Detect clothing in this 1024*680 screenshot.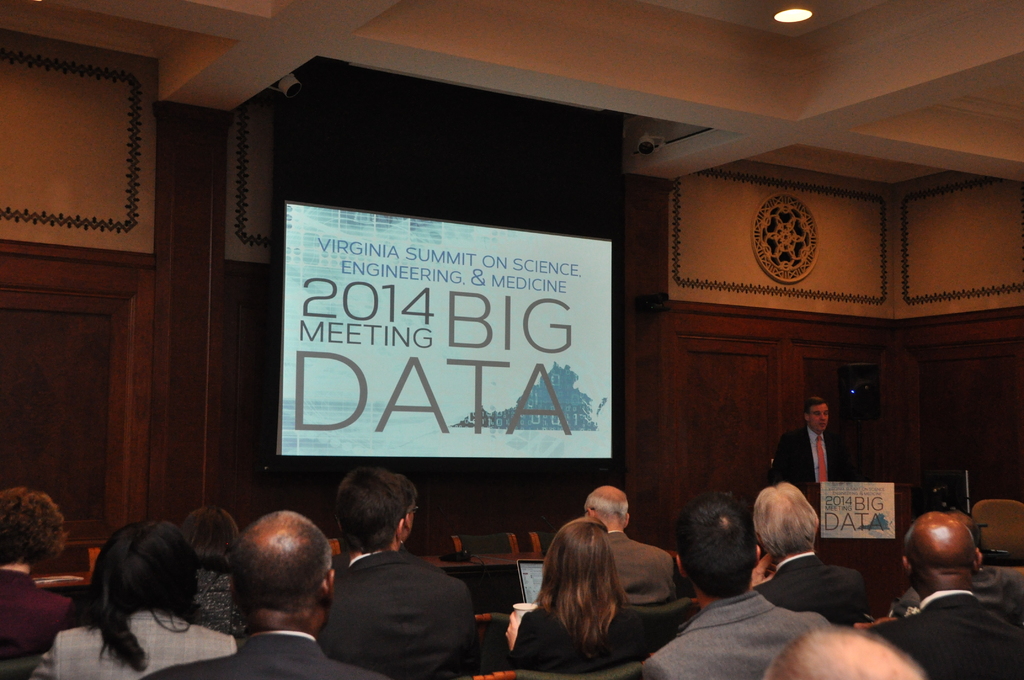
Detection: select_region(767, 423, 850, 493).
